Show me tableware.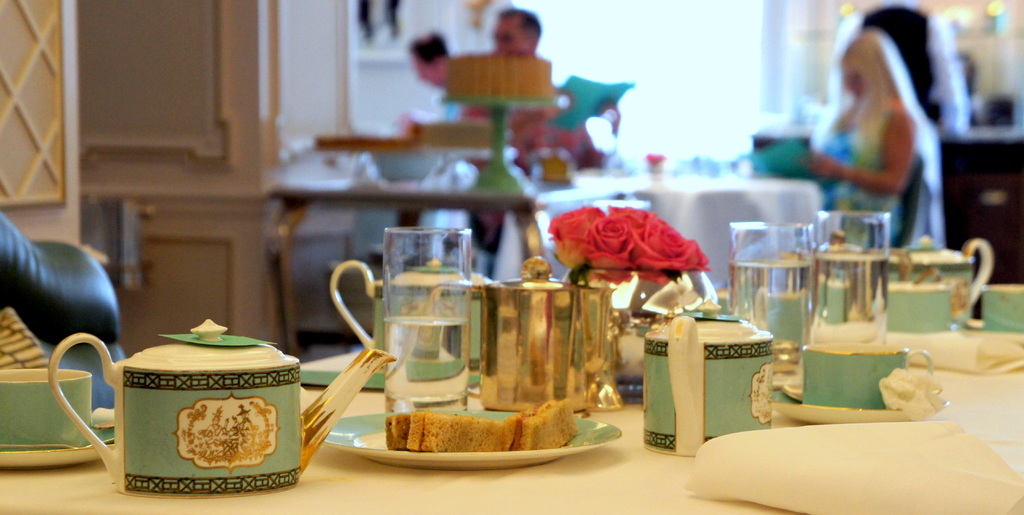
tableware is here: crop(981, 277, 1023, 328).
